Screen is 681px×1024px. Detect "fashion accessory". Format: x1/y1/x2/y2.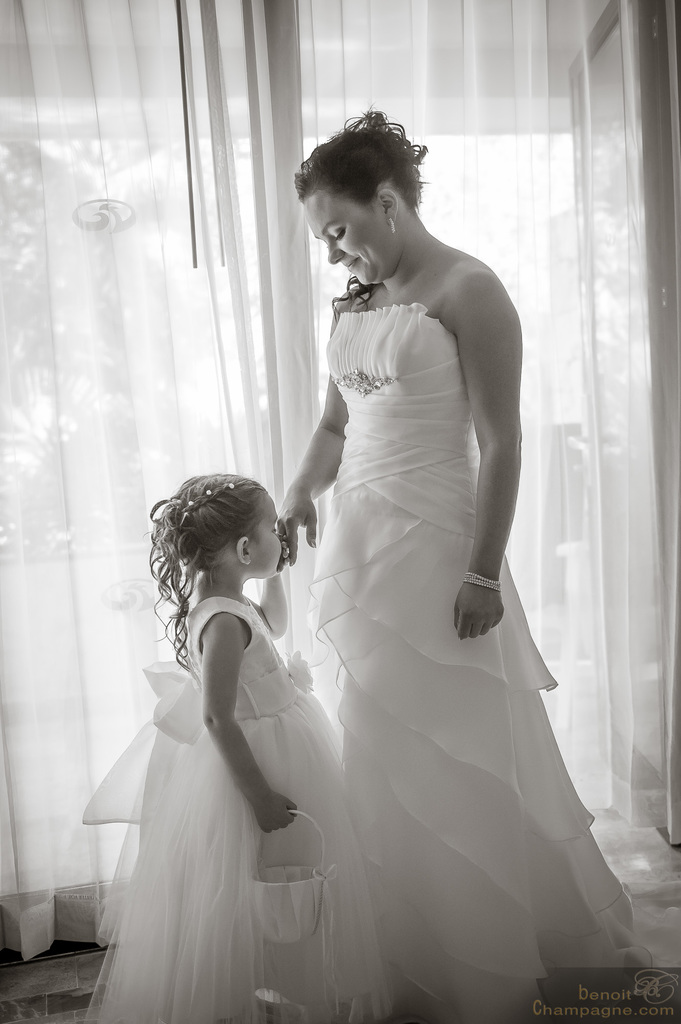
461/572/503/592.
